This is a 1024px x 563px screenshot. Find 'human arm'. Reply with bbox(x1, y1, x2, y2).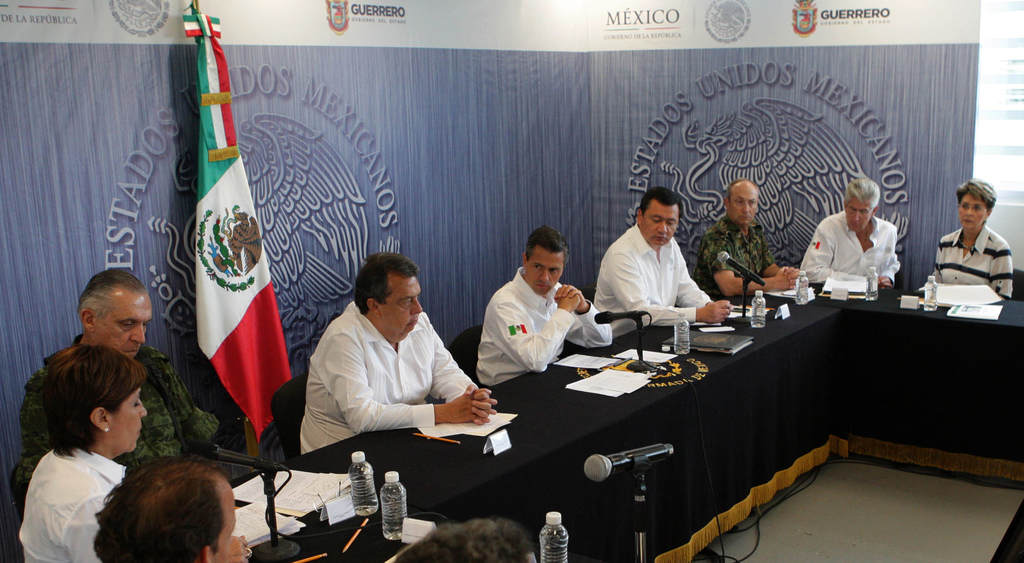
bbox(557, 275, 616, 348).
